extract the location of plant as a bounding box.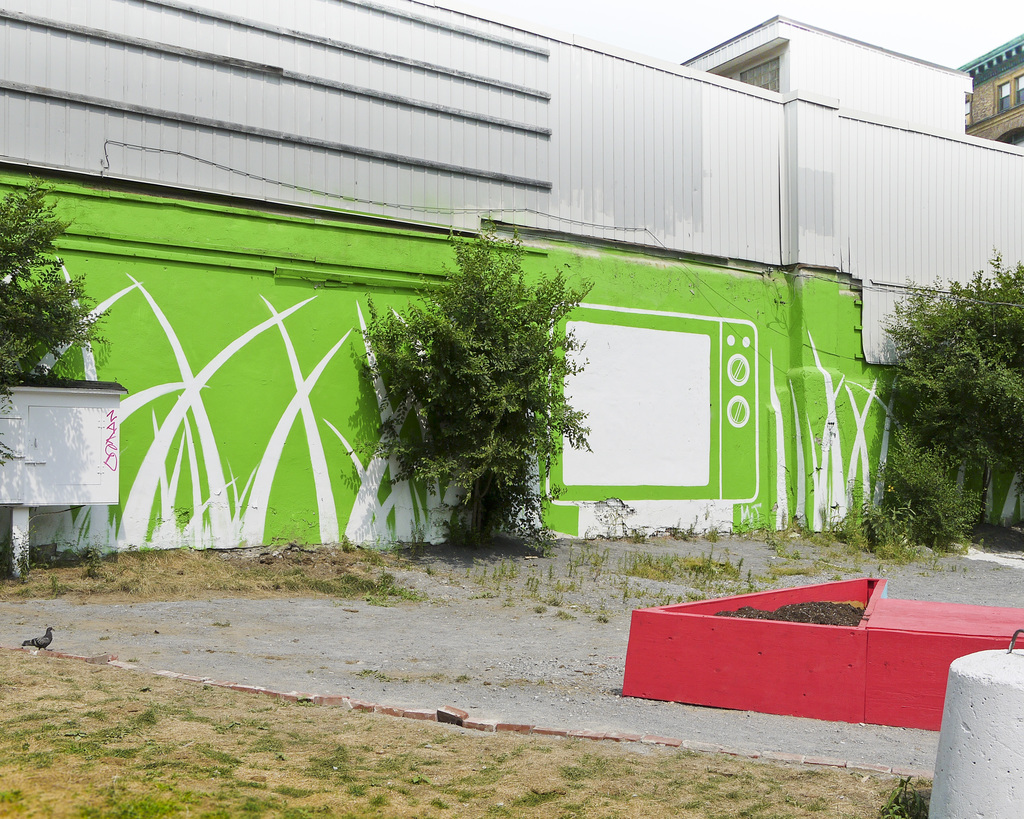
<bbox>344, 212, 603, 568</bbox>.
